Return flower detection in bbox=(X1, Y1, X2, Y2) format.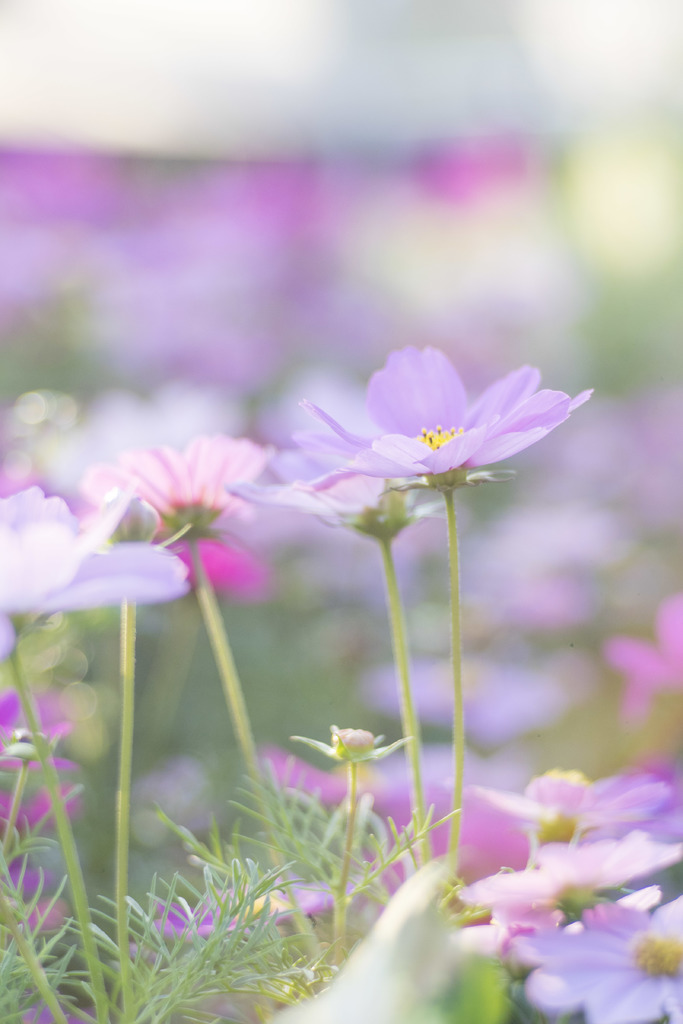
bbox=(0, 485, 131, 550).
